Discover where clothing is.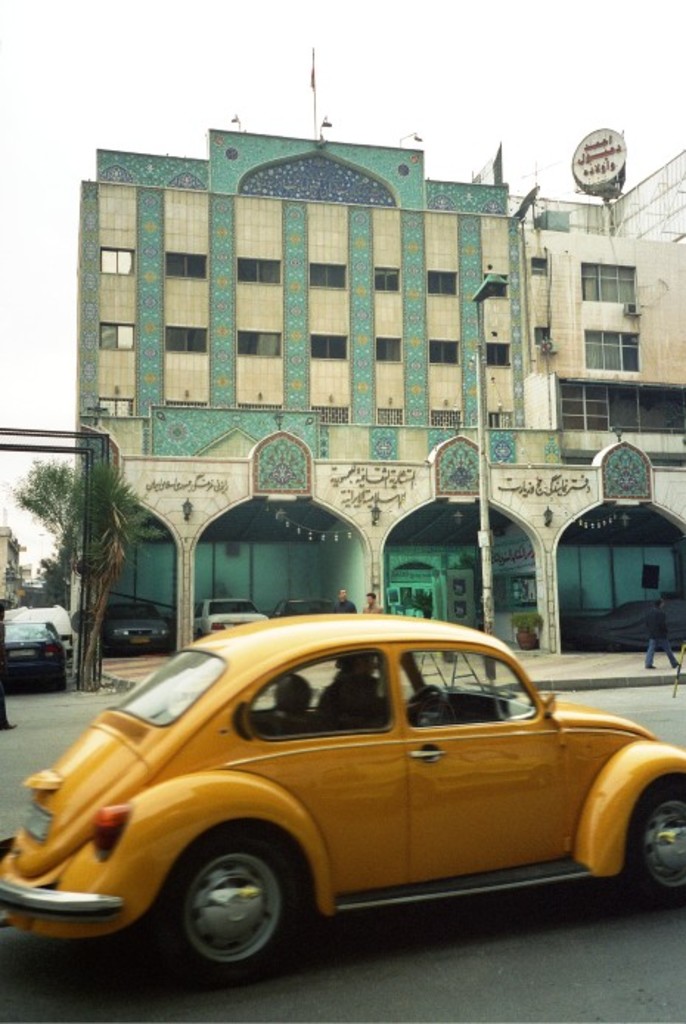
Discovered at bbox=[363, 602, 382, 614].
